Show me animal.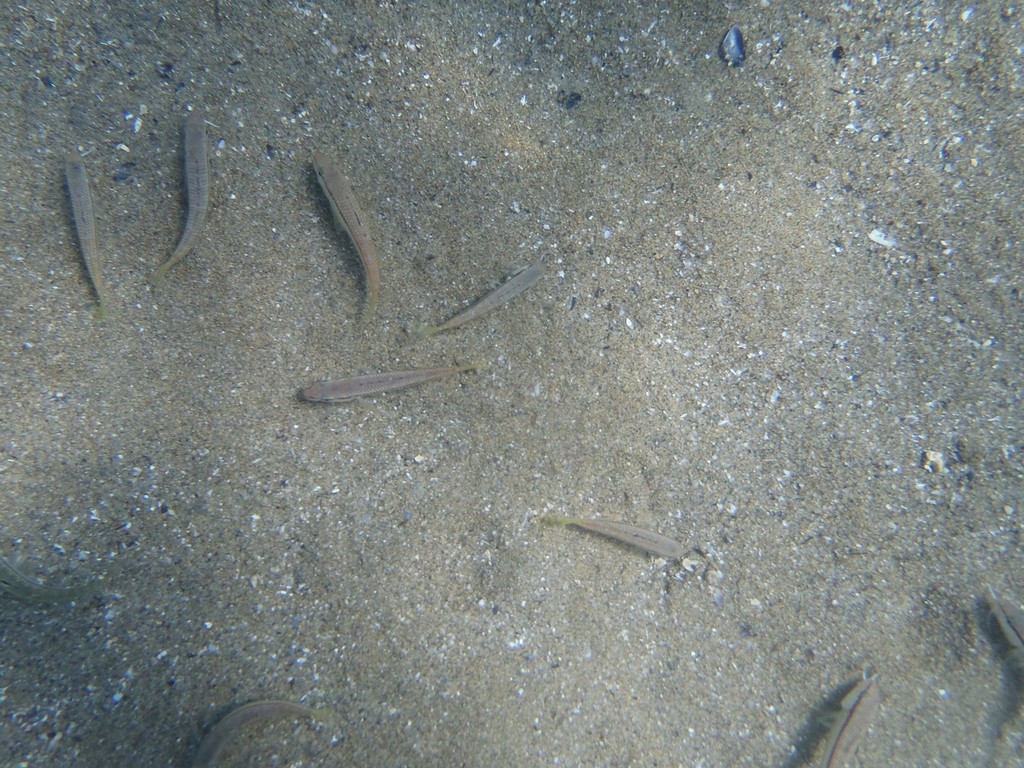
animal is here: select_region(559, 515, 724, 589).
